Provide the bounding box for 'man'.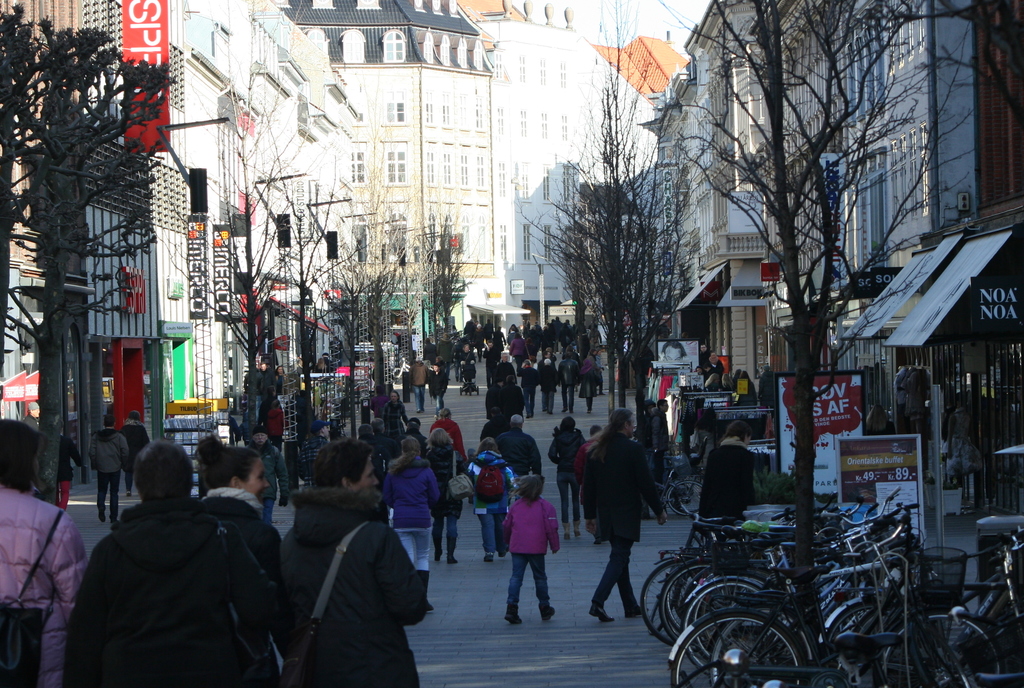
374:419:402:464.
